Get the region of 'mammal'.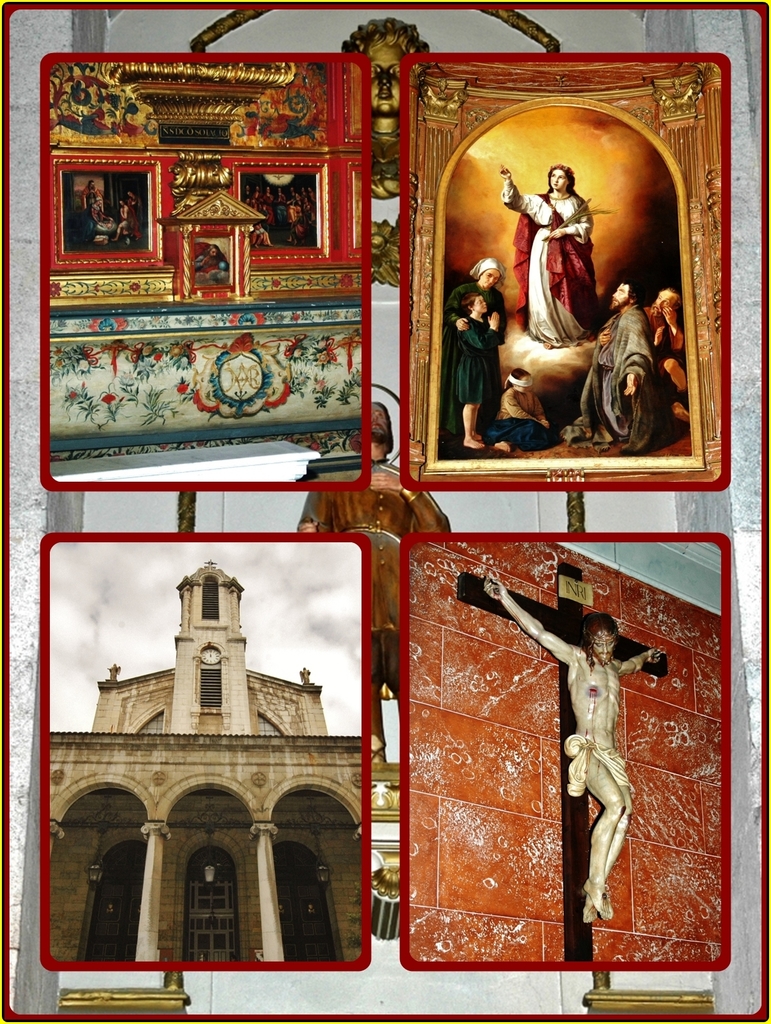
109:199:141:243.
